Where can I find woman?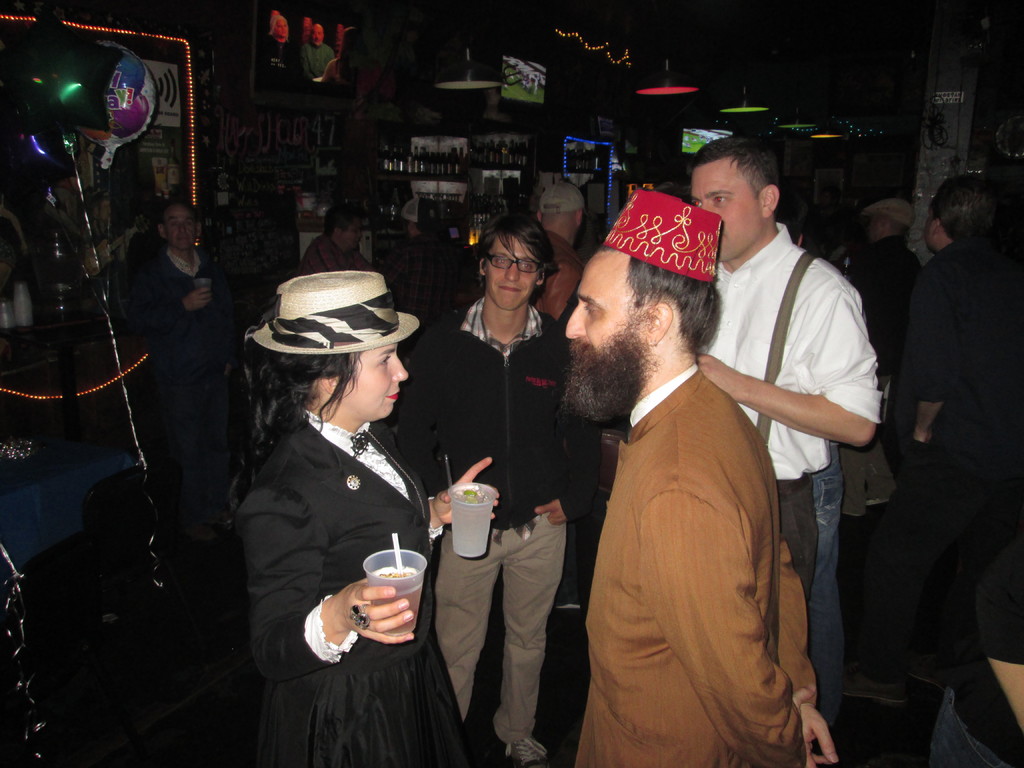
You can find it at x1=233, y1=222, x2=463, y2=767.
